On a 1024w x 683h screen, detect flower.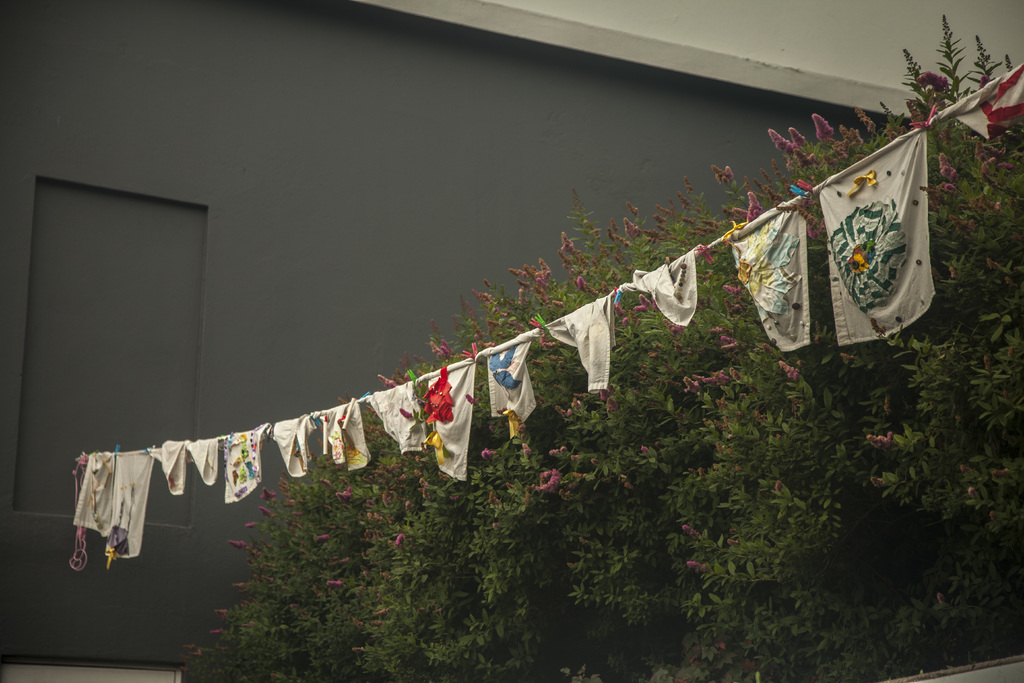
left=333, top=555, right=352, bottom=562.
